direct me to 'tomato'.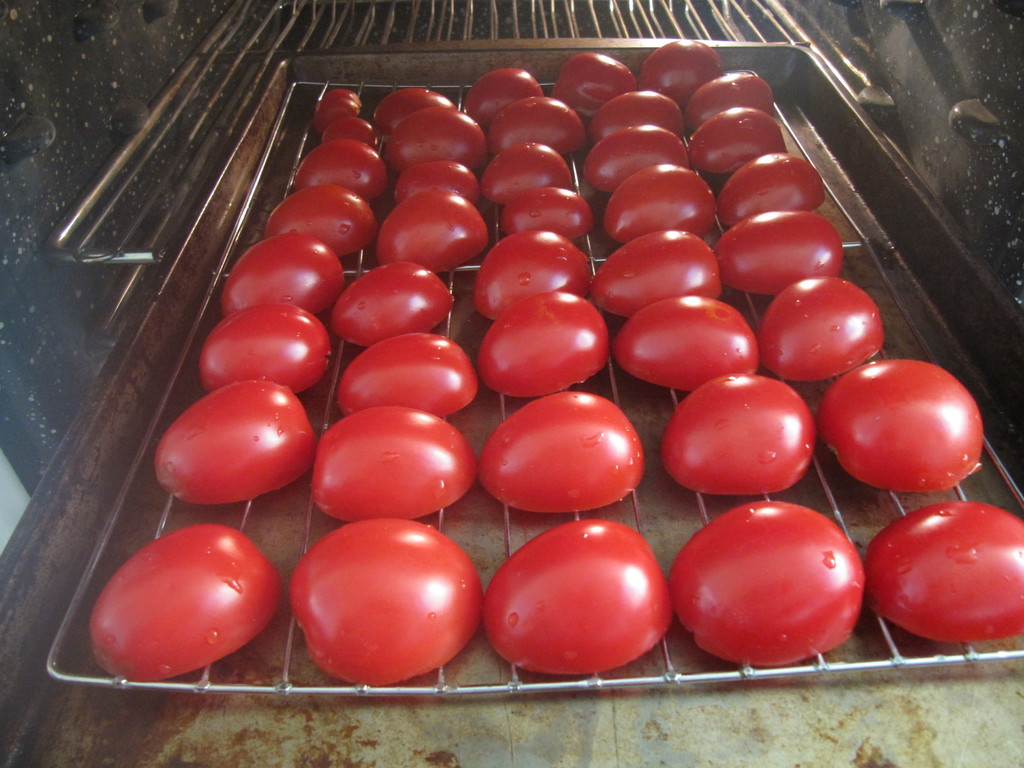
Direction: (x1=693, y1=67, x2=774, y2=127).
